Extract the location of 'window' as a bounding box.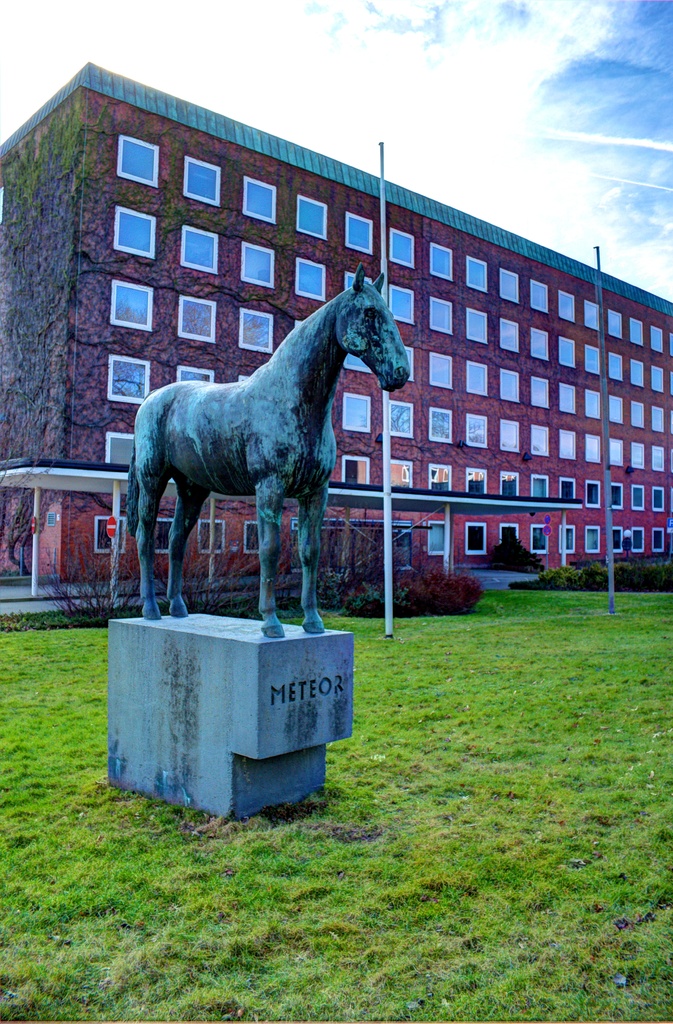
(left=652, top=329, right=664, bottom=357).
